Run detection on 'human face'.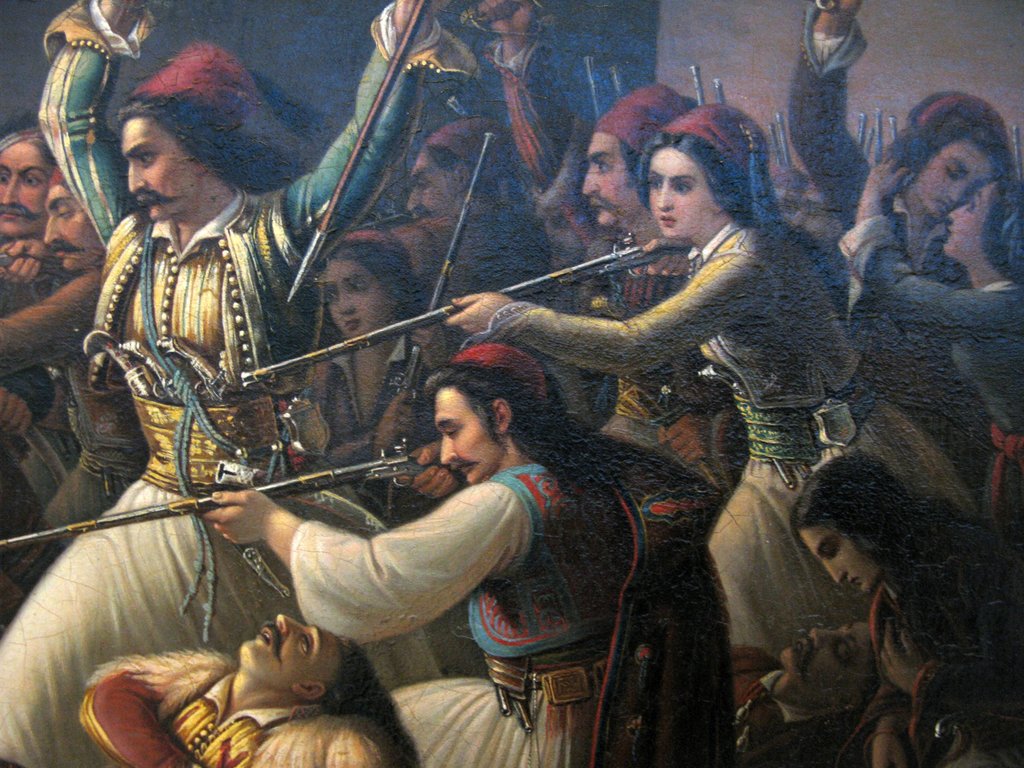
Result: (584, 132, 647, 227).
